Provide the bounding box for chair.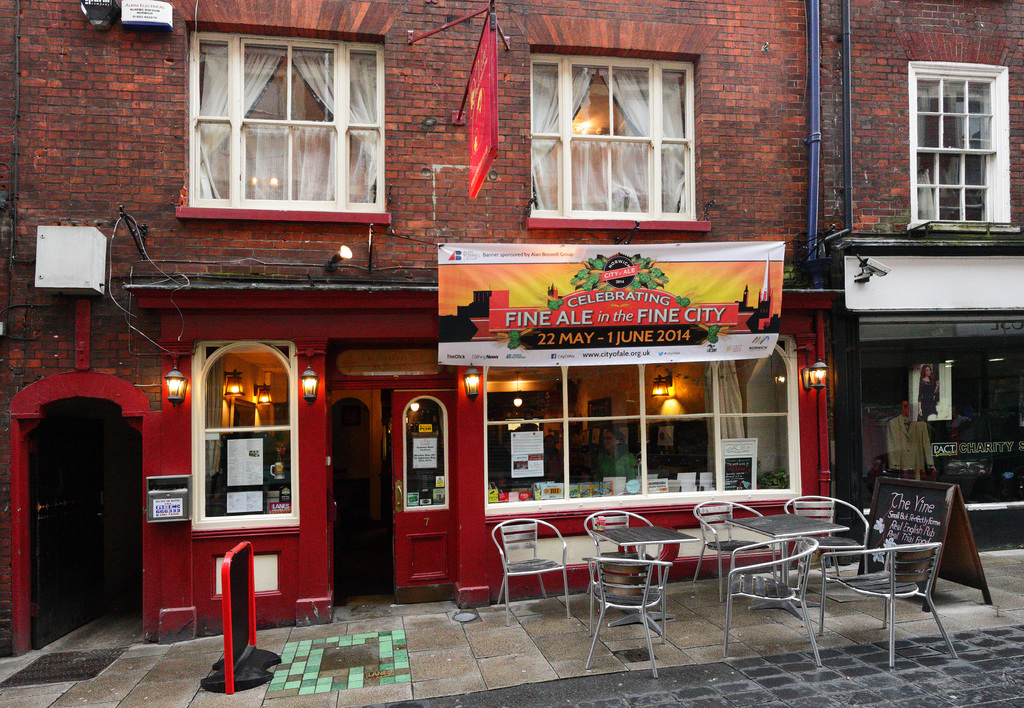
578, 504, 666, 593.
